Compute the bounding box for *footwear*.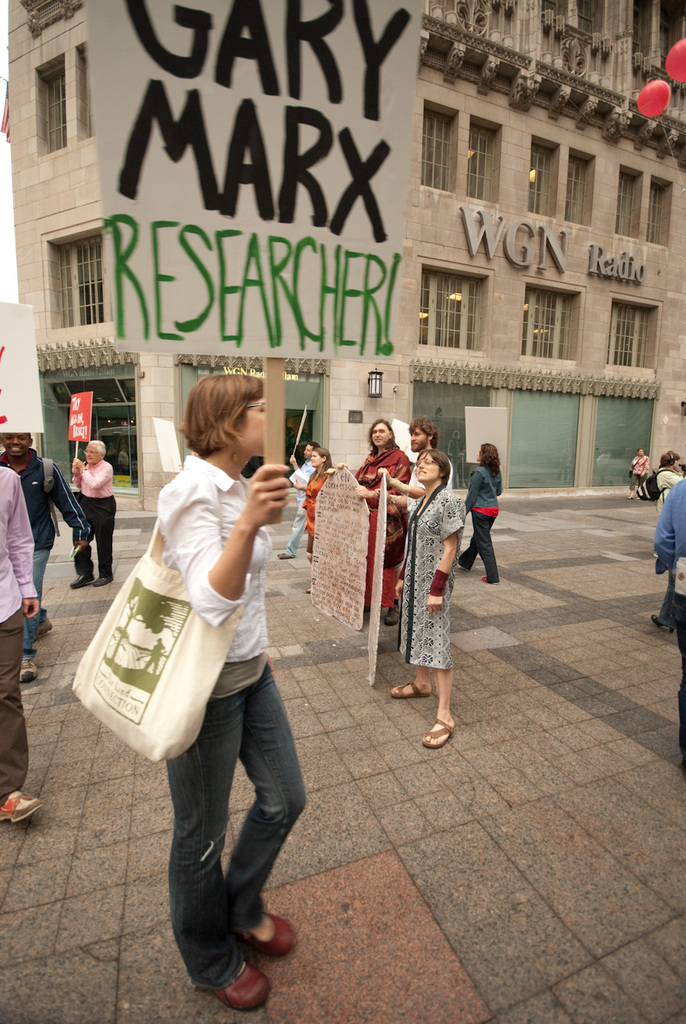
Rect(91, 574, 114, 588).
